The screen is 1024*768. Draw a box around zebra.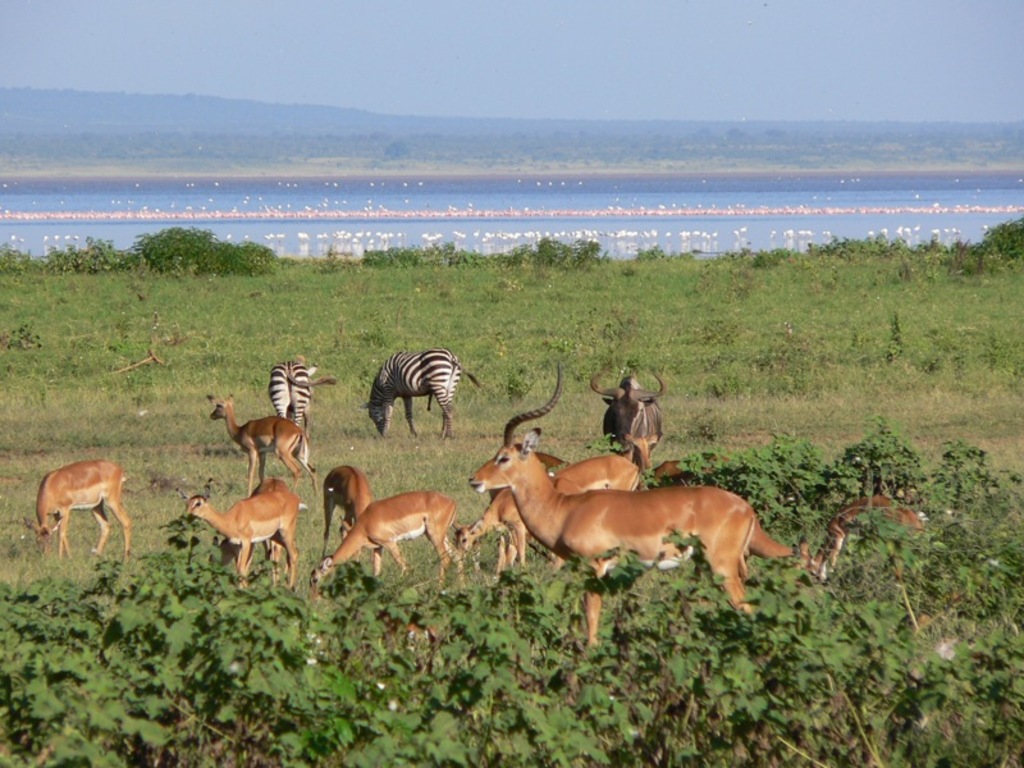
(271, 356, 340, 439).
